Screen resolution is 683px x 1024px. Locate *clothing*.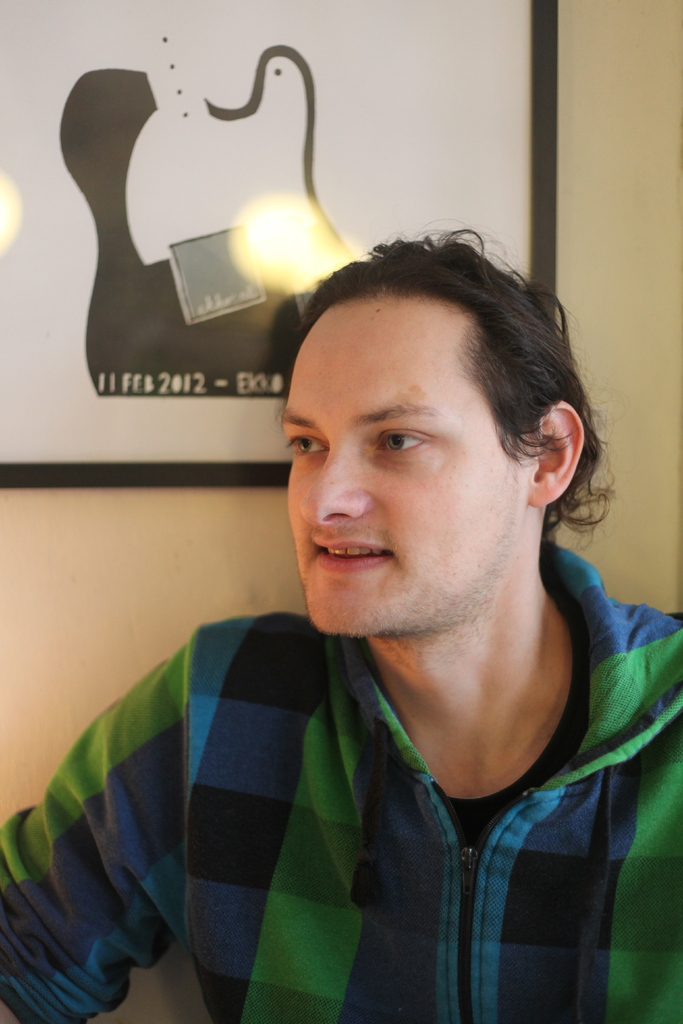
[x1=49, y1=396, x2=654, y2=1010].
